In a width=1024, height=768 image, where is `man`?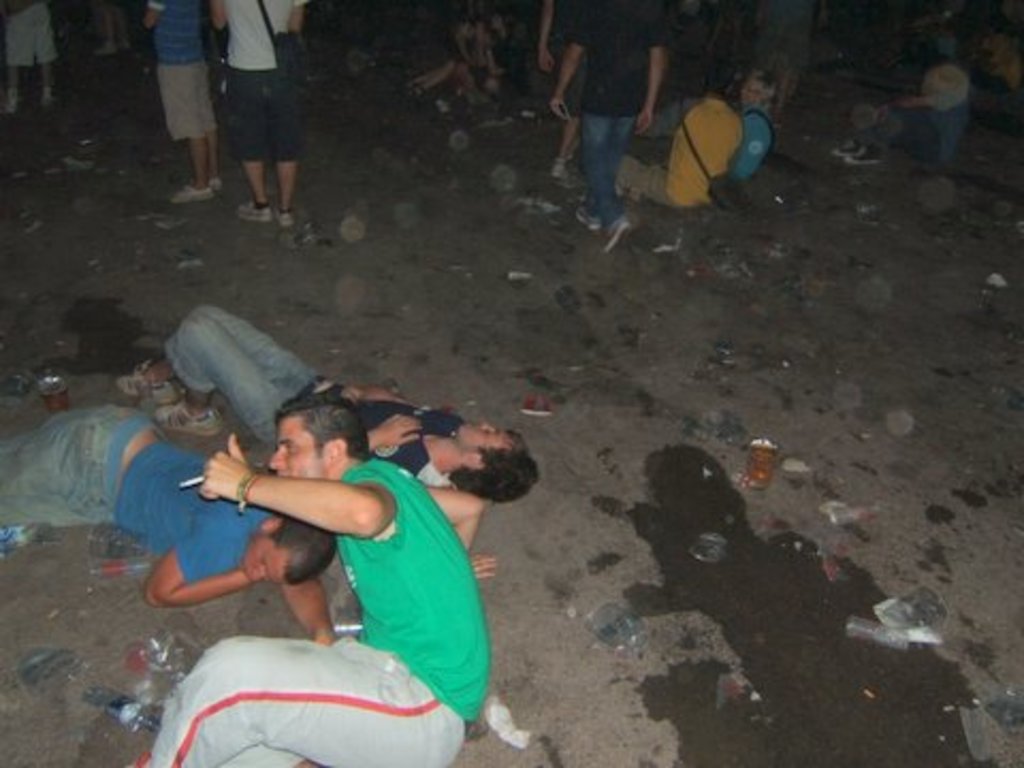
left=130, top=380, right=486, bottom=766.
